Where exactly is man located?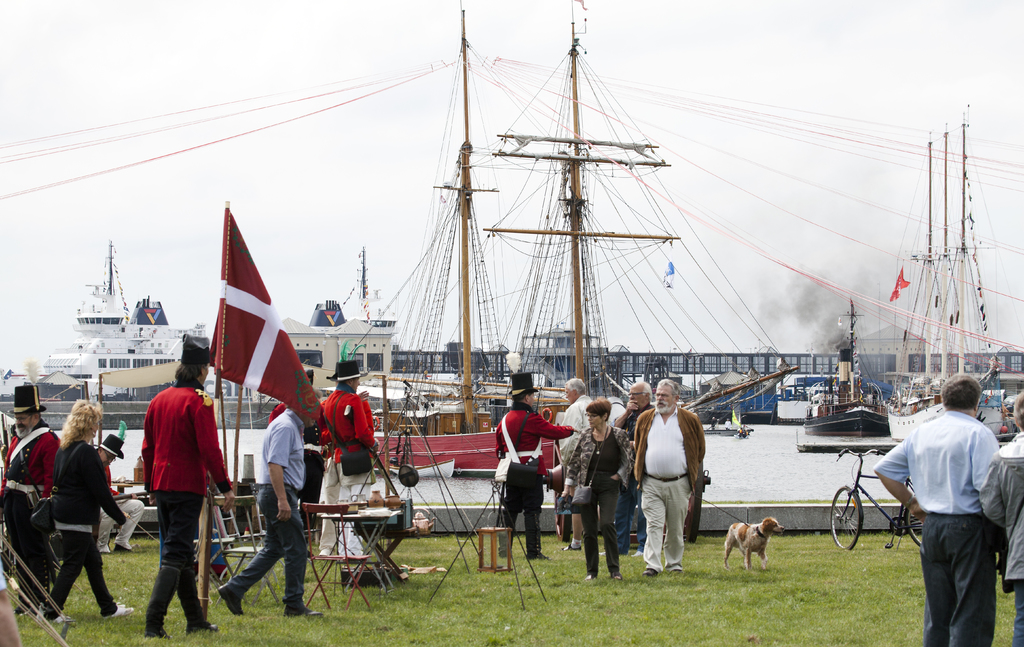
Its bounding box is [x1=148, y1=332, x2=234, y2=635].
